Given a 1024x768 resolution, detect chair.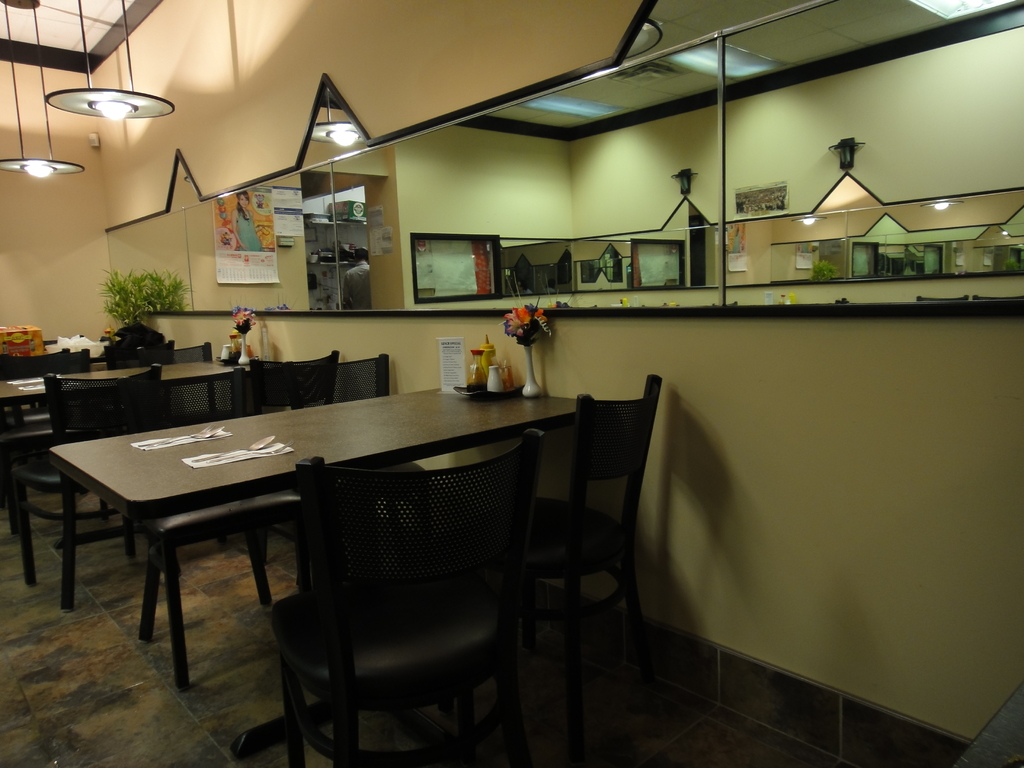
<bbox>250, 351, 340, 415</bbox>.
